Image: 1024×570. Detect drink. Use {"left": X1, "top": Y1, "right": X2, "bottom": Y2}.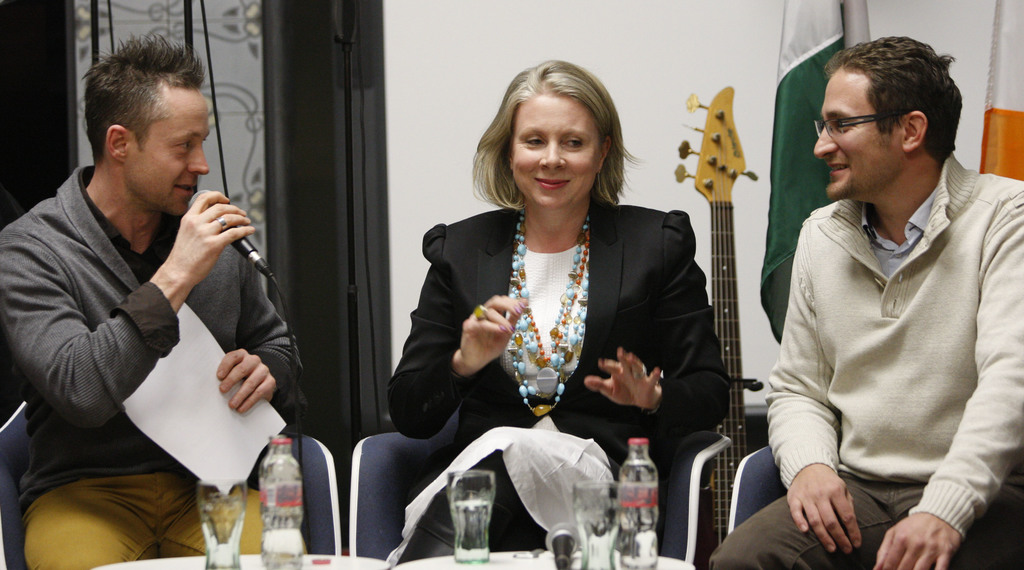
{"left": 614, "top": 518, "right": 658, "bottom": 569}.
